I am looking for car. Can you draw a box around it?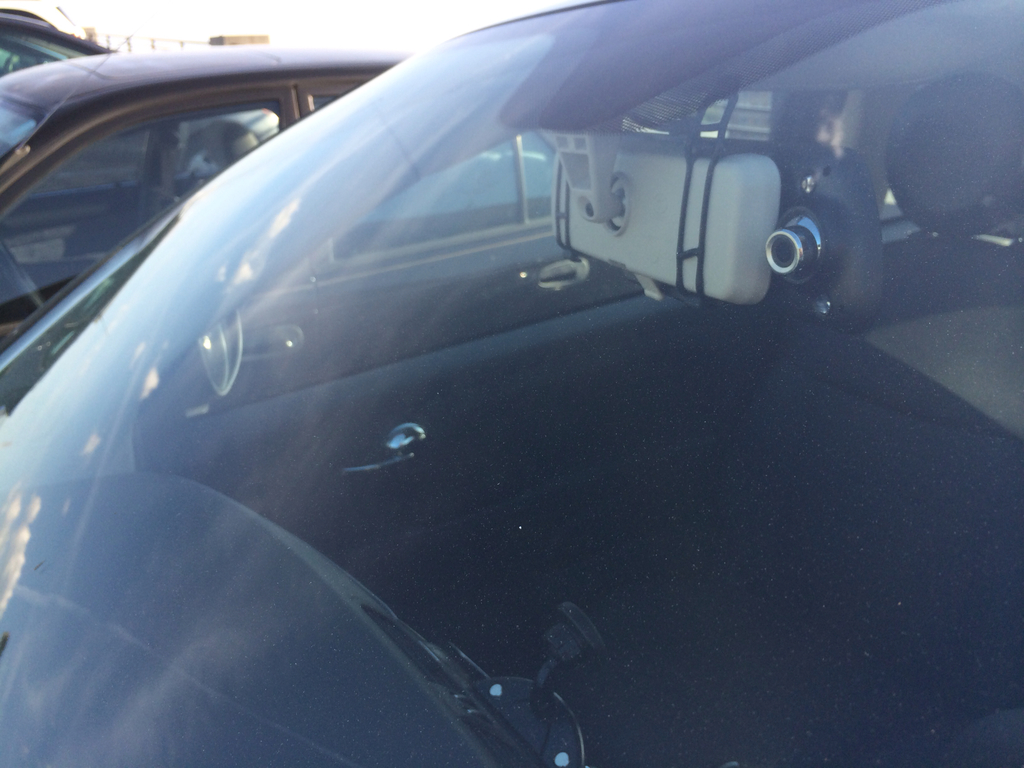
Sure, the bounding box is pyautogui.locateOnScreen(0, 6, 662, 416).
